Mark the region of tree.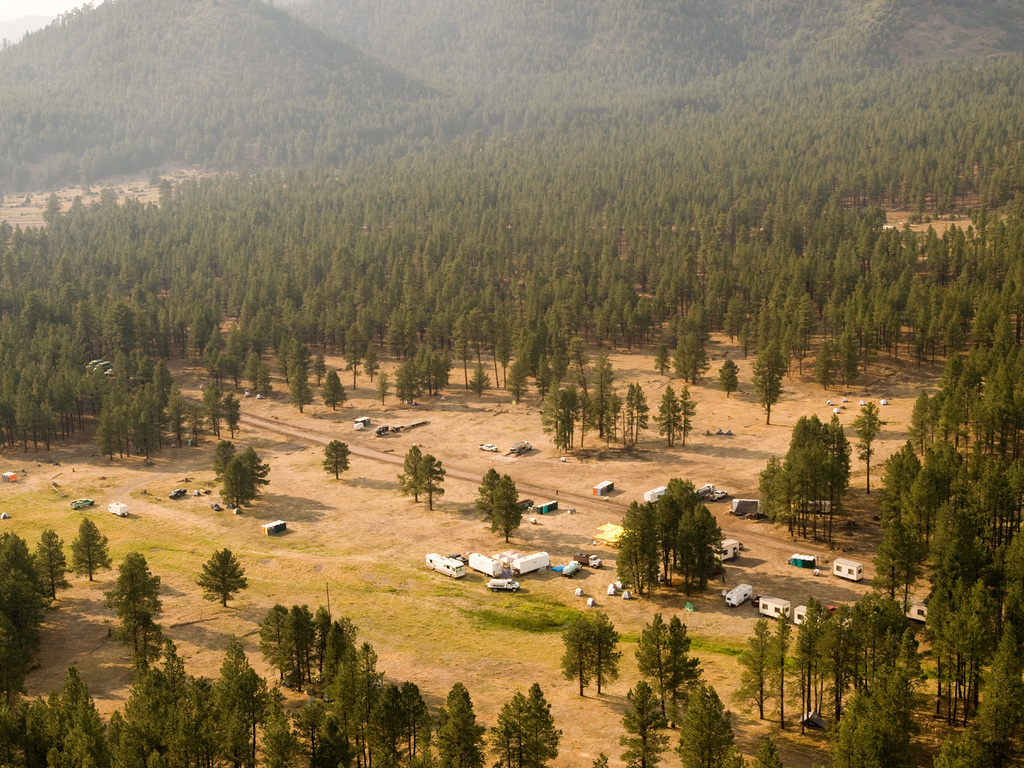
Region: bbox(614, 680, 674, 767).
